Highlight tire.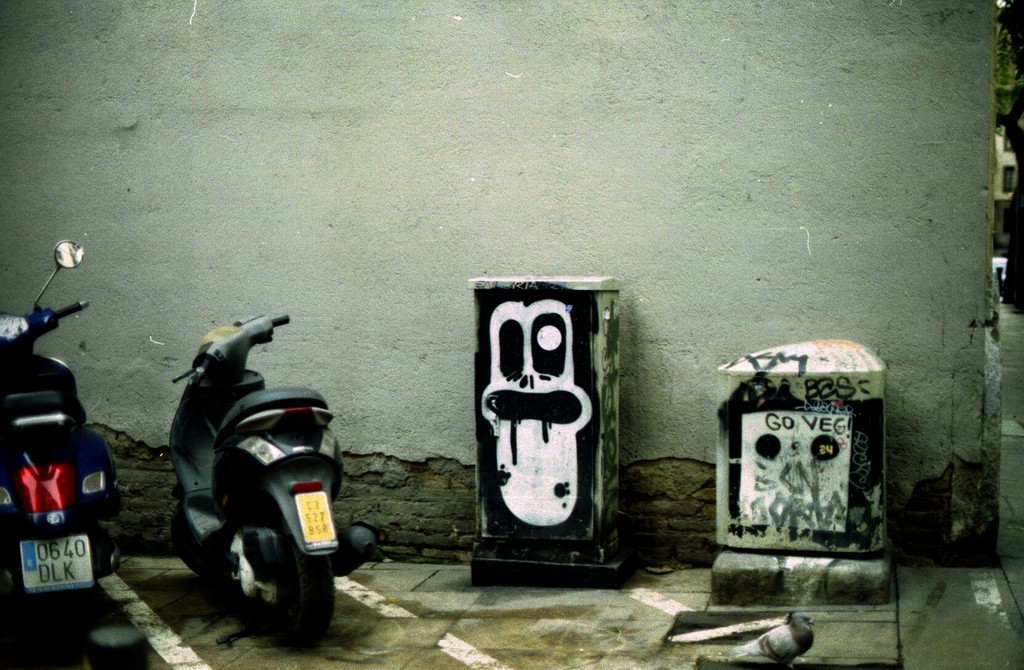
Highlighted region: pyautogui.locateOnScreen(172, 502, 228, 579).
